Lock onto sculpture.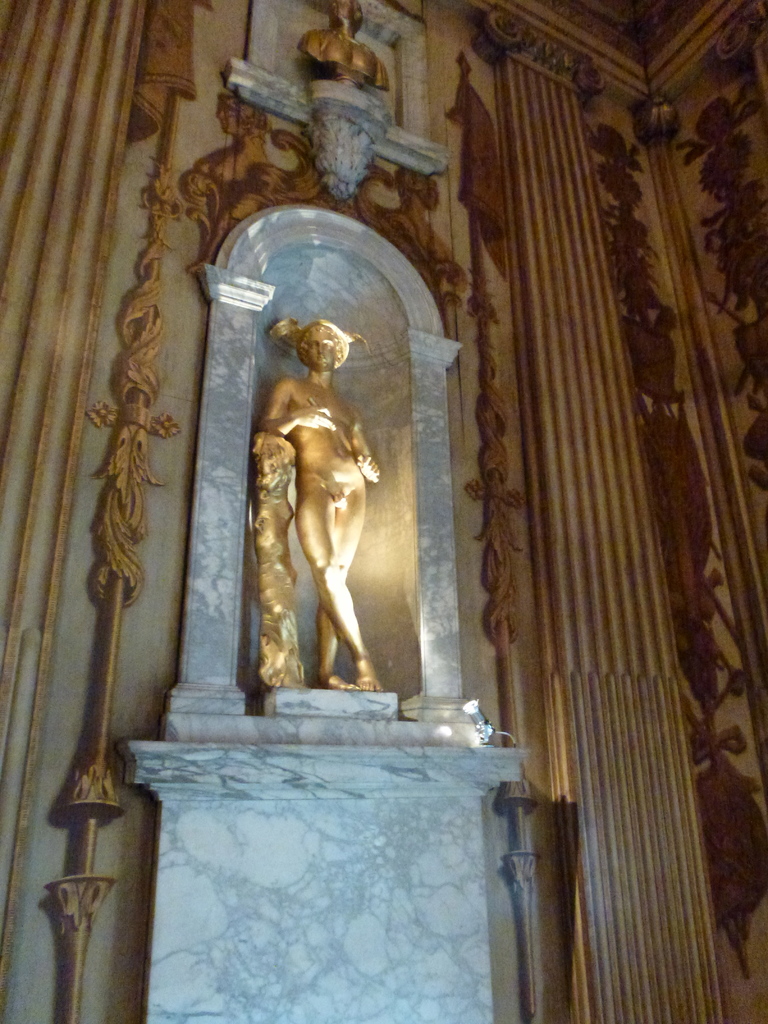
Locked: pyautogui.locateOnScreen(268, 311, 396, 701).
